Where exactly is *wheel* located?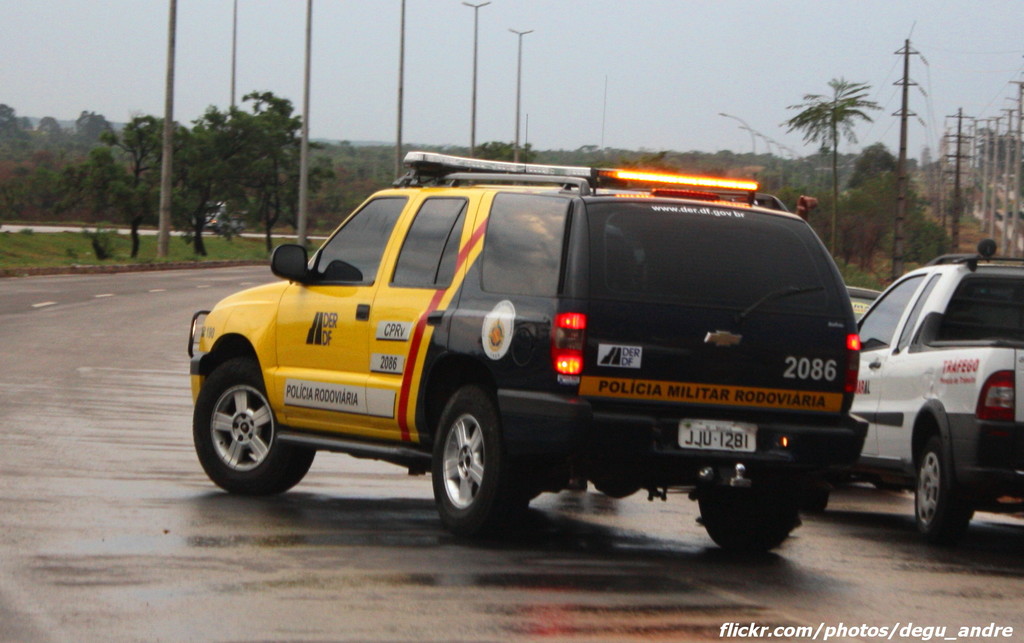
Its bounding box is 427/385/532/542.
